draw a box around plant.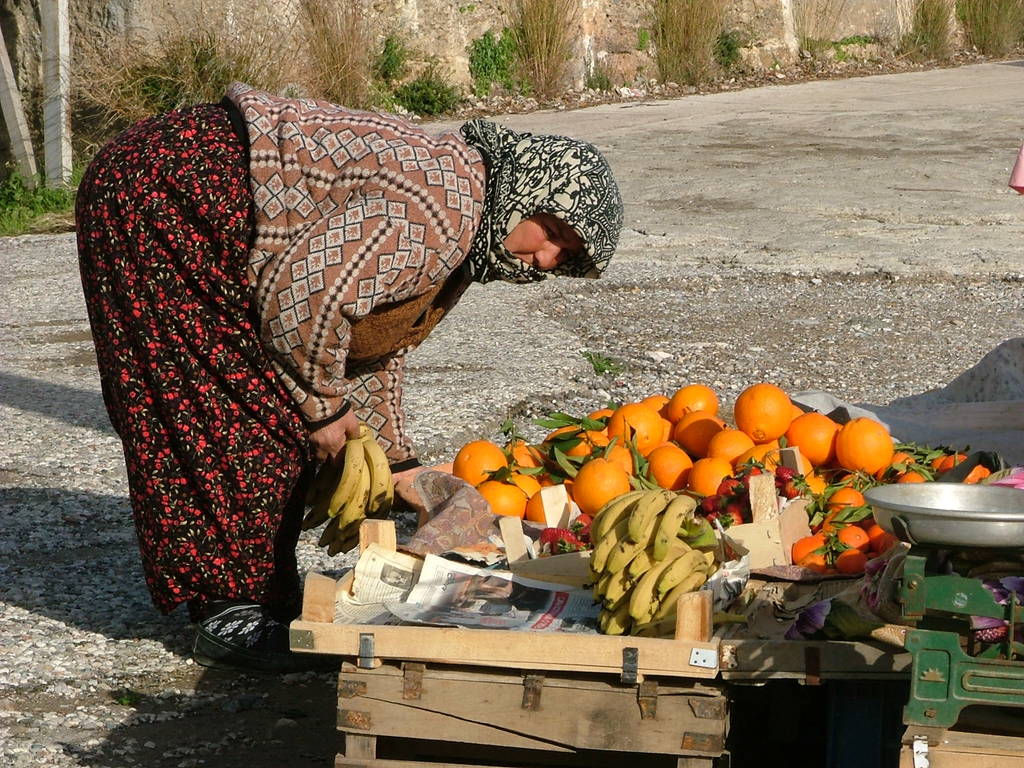
[498,0,588,97].
